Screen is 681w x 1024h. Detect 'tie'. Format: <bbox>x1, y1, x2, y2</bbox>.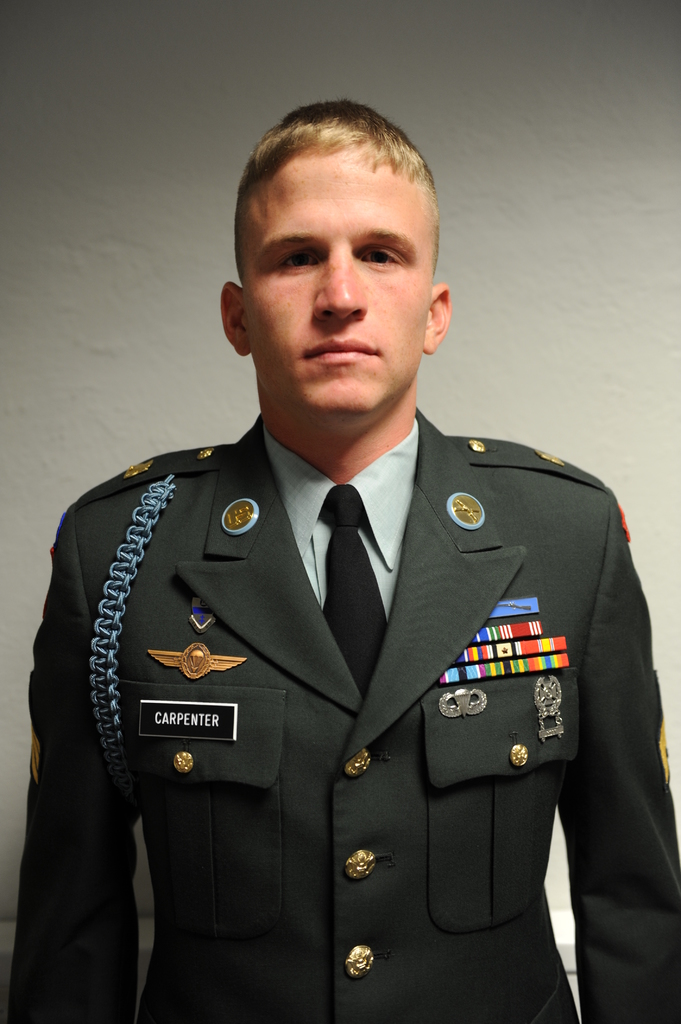
<bbox>318, 483, 391, 696</bbox>.
